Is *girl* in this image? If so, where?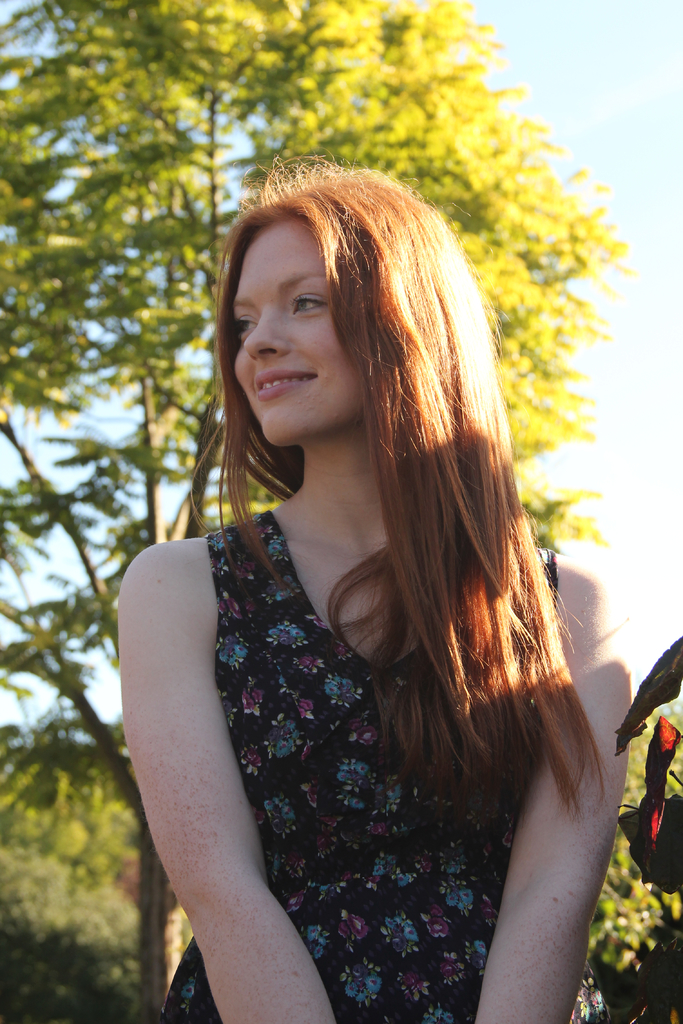
Yes, at x1=115 y1=154 x2=639 y2=1023.
